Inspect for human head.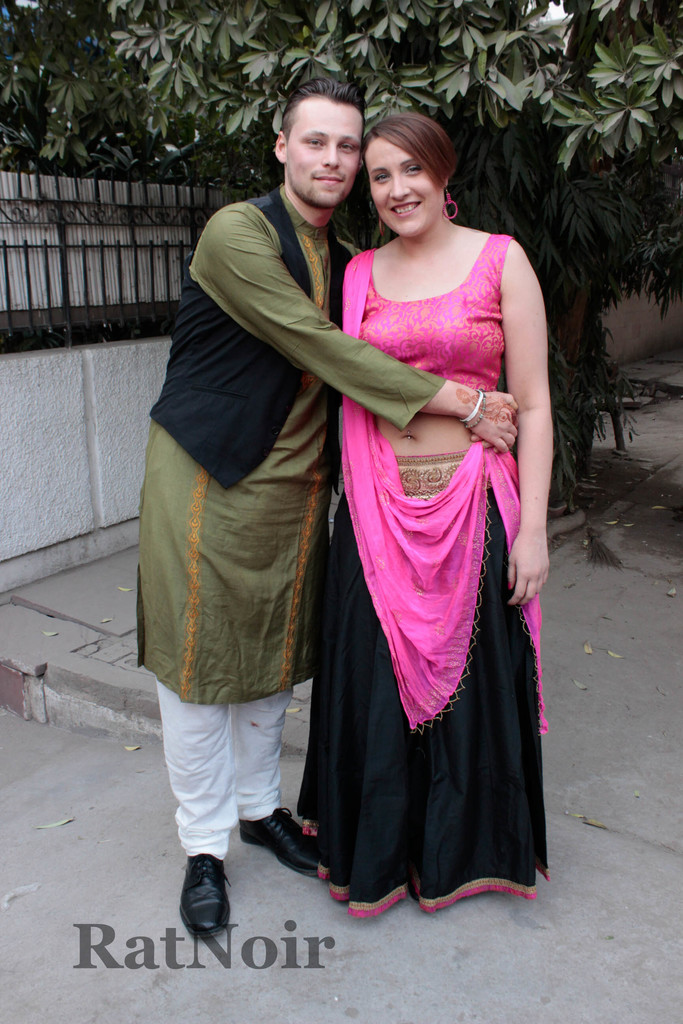
Inspection: region(260, 72, 381, 212).
